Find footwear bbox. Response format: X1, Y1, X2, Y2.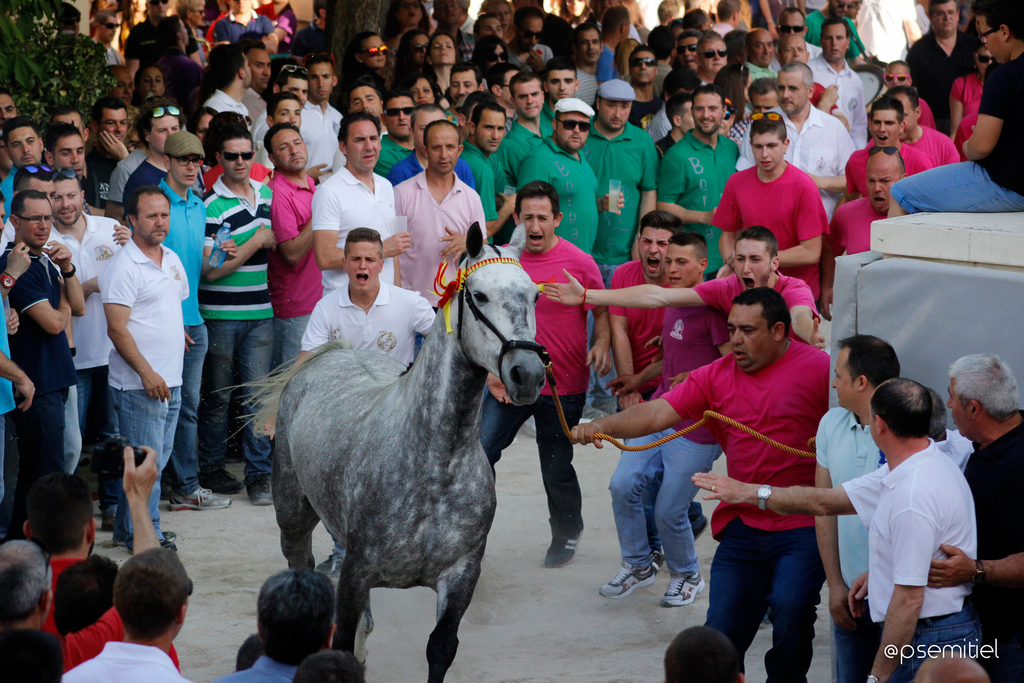
164, 486, 232, 511.
